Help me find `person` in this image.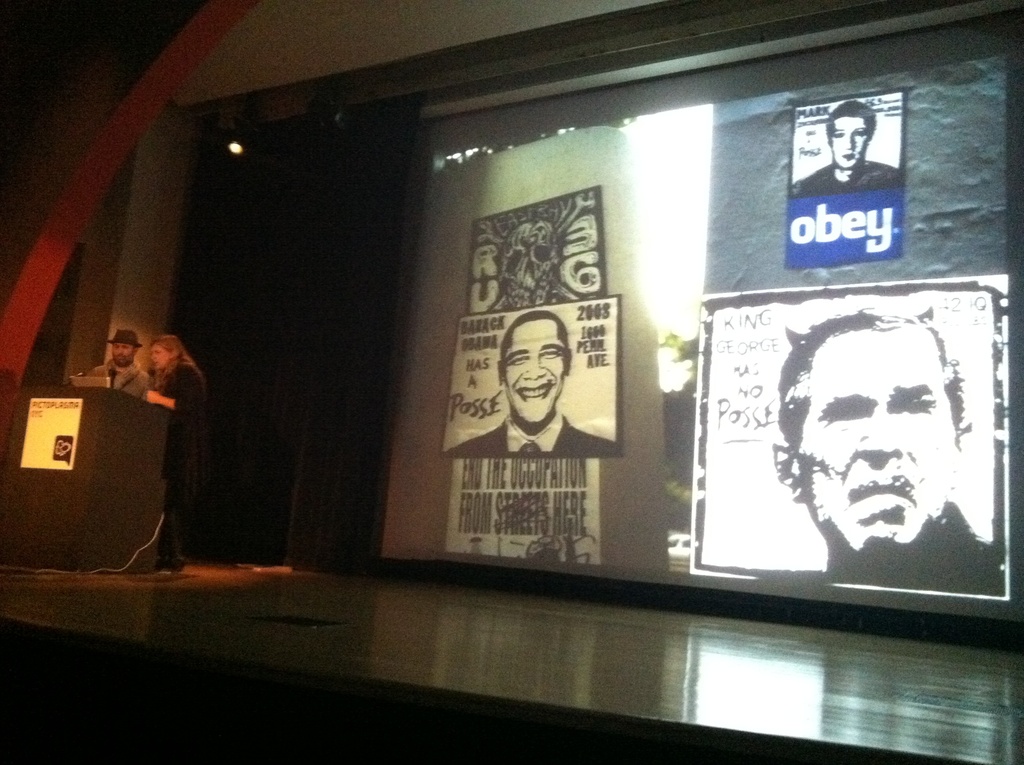
Found it: rect(791, 102, 901, 205).
